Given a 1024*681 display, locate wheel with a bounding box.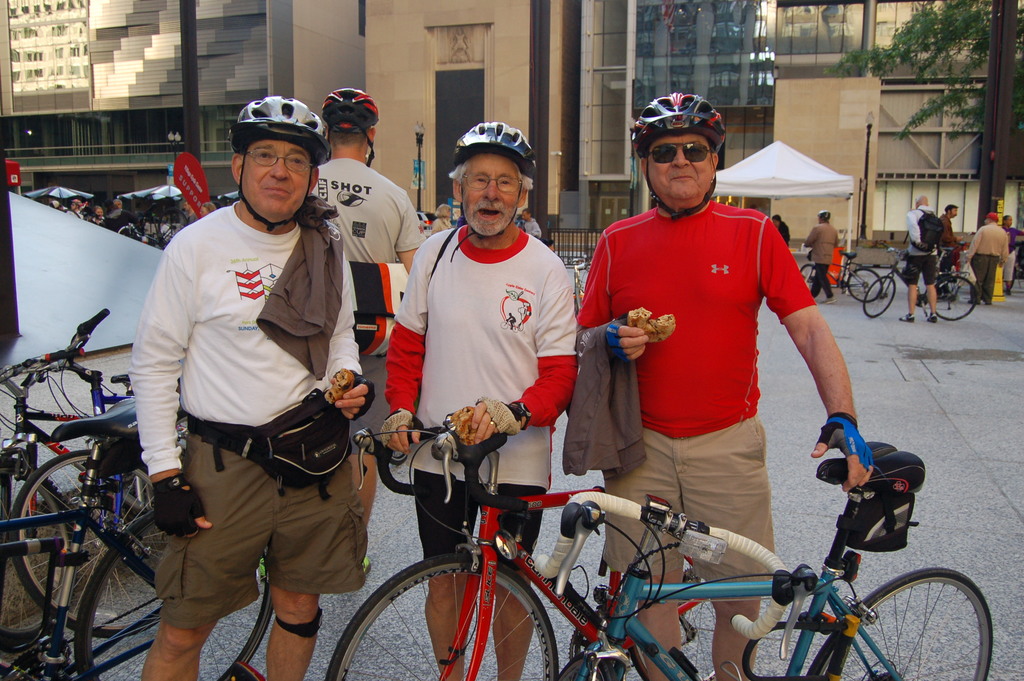
Located: <region>157, 211, 189, 243</region>.
